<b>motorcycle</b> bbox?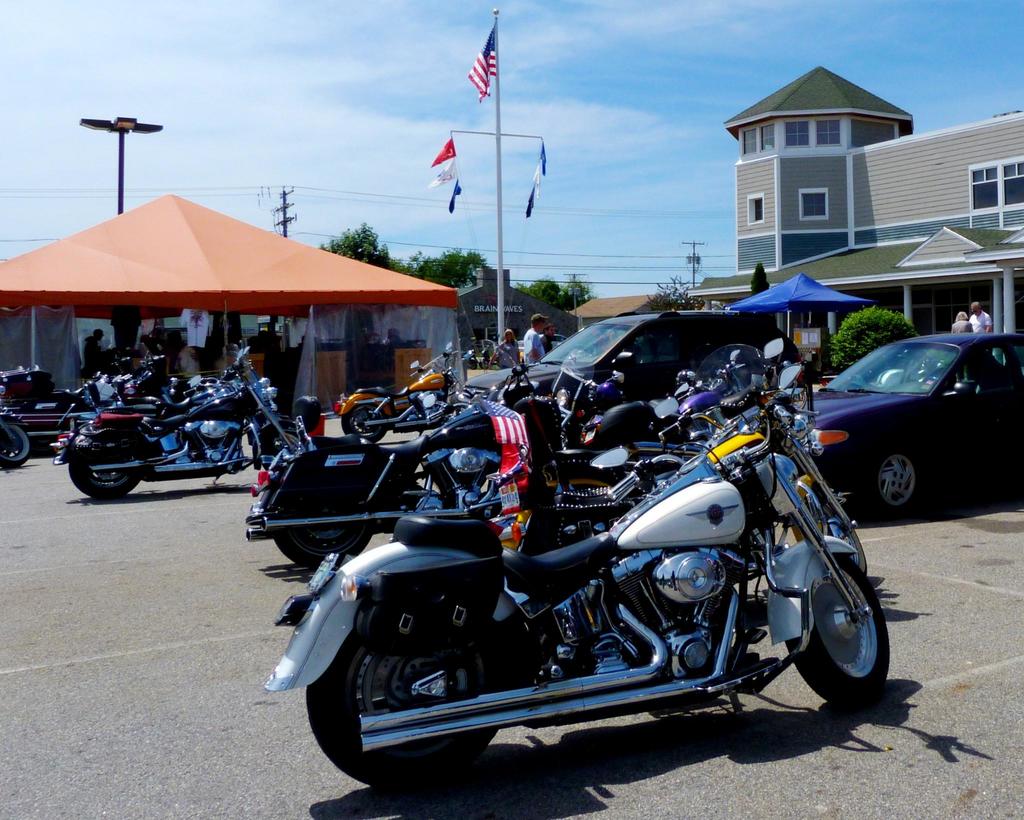
[333,339,466,444]
